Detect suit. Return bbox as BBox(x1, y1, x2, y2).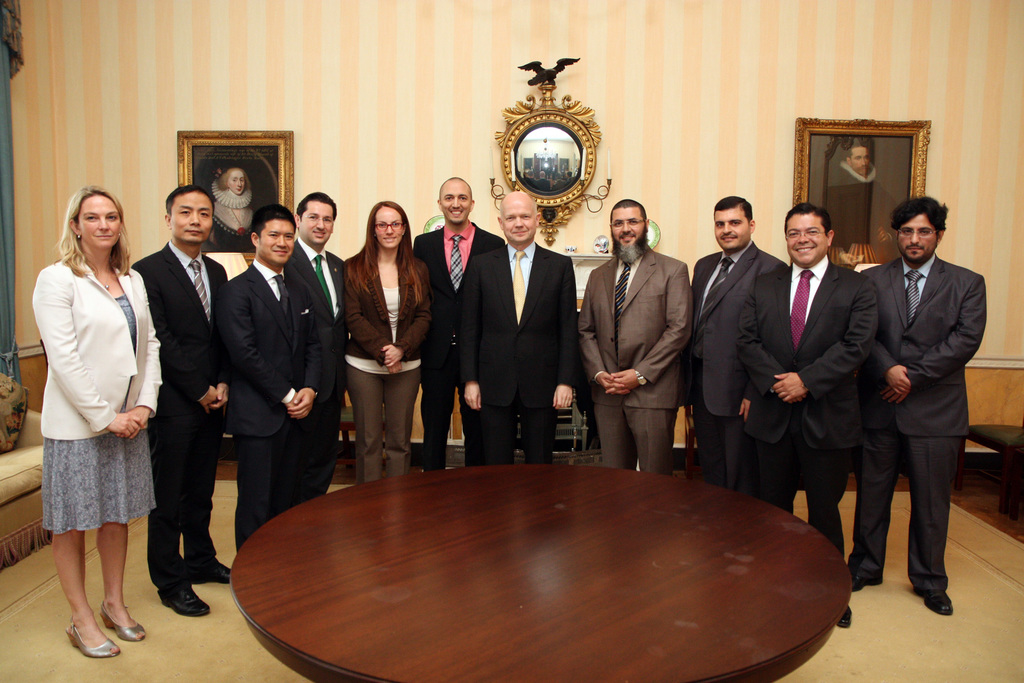
BBox(132, 240, 228, 603).
